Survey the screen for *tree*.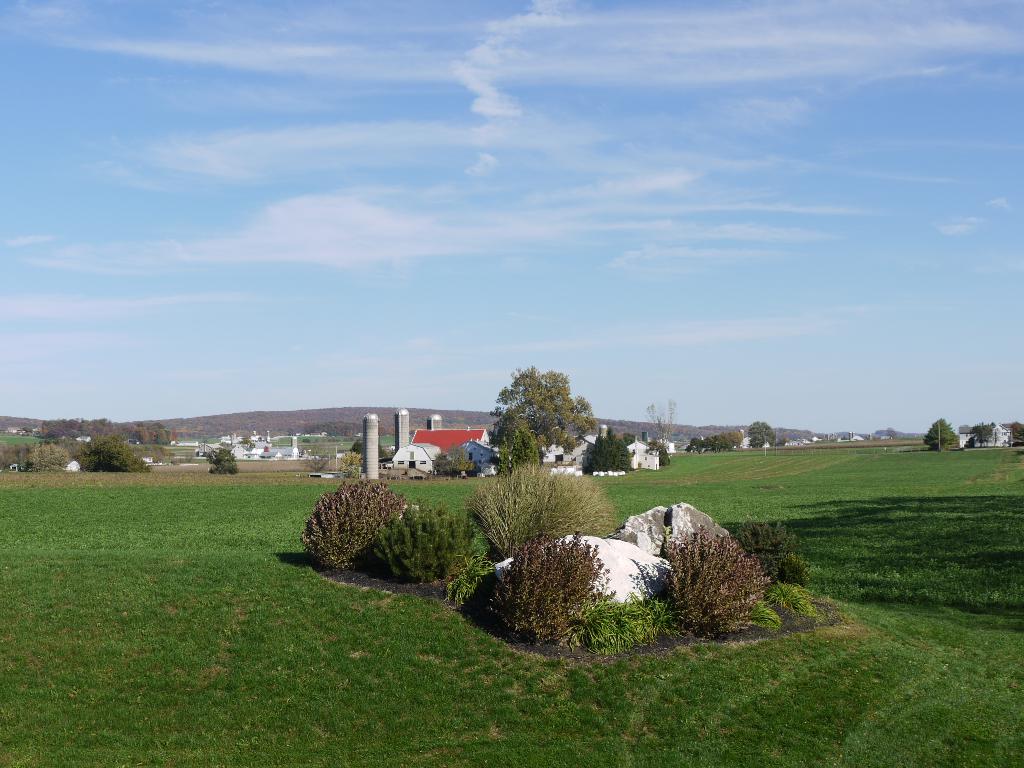
Survey found: 430:449:472:474.
